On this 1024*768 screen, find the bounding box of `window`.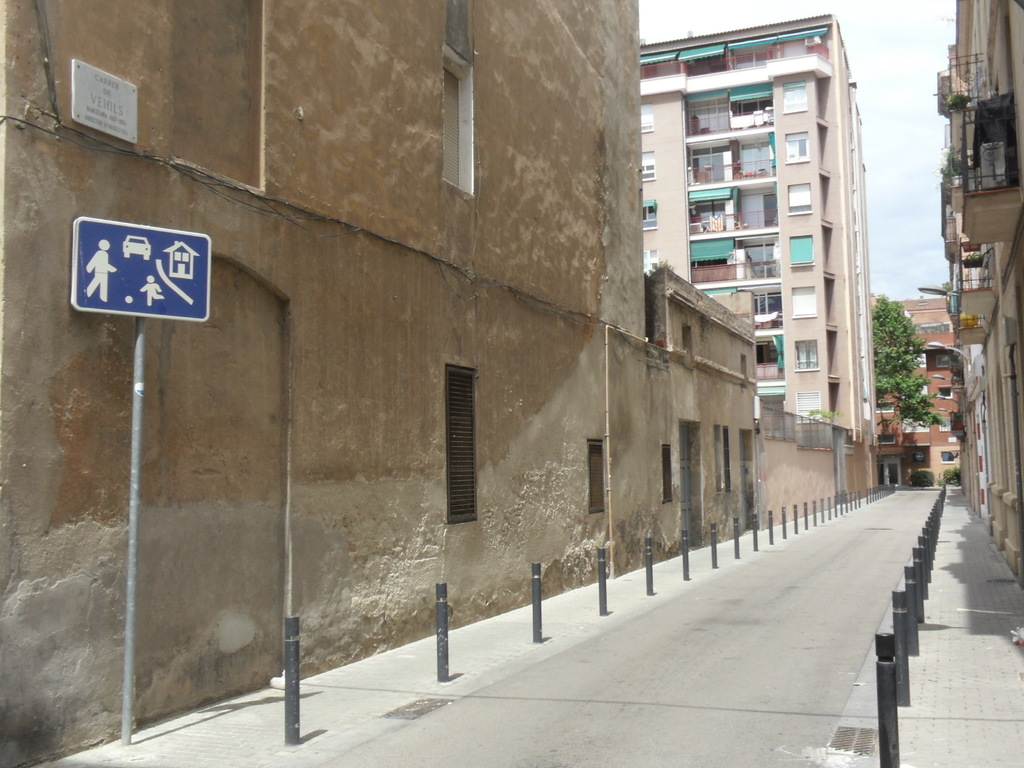
Bounding box: bbox=(789, 285, 818, 321).
